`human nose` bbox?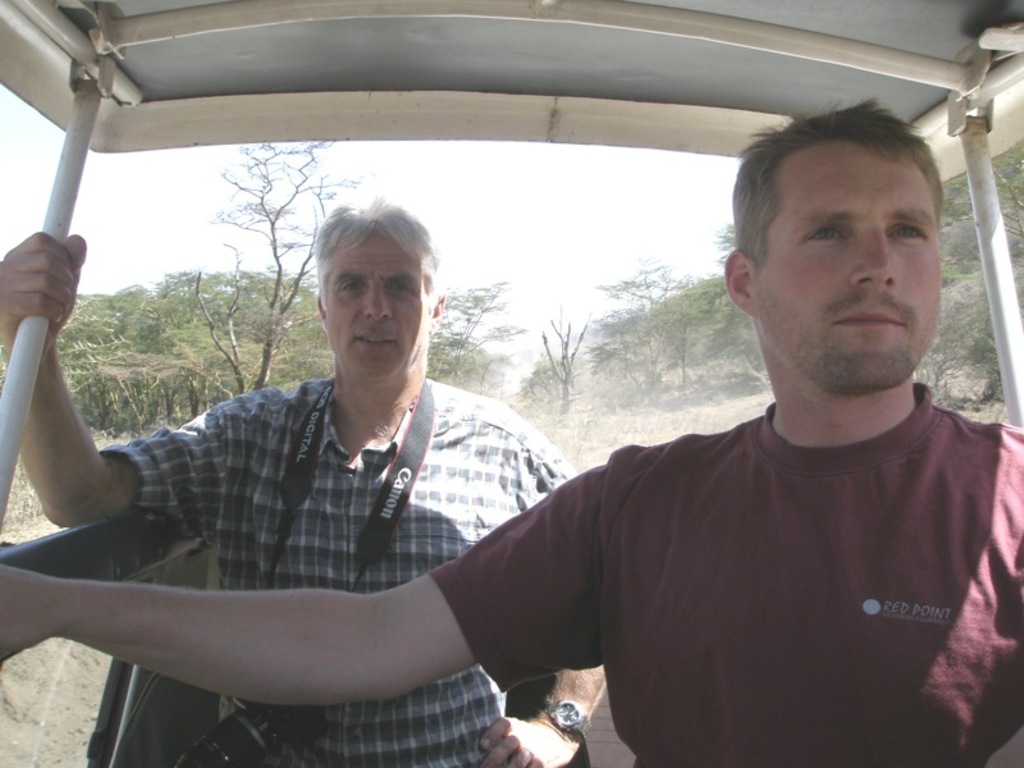
(left=849, top=221, right=897, bottom=285)
